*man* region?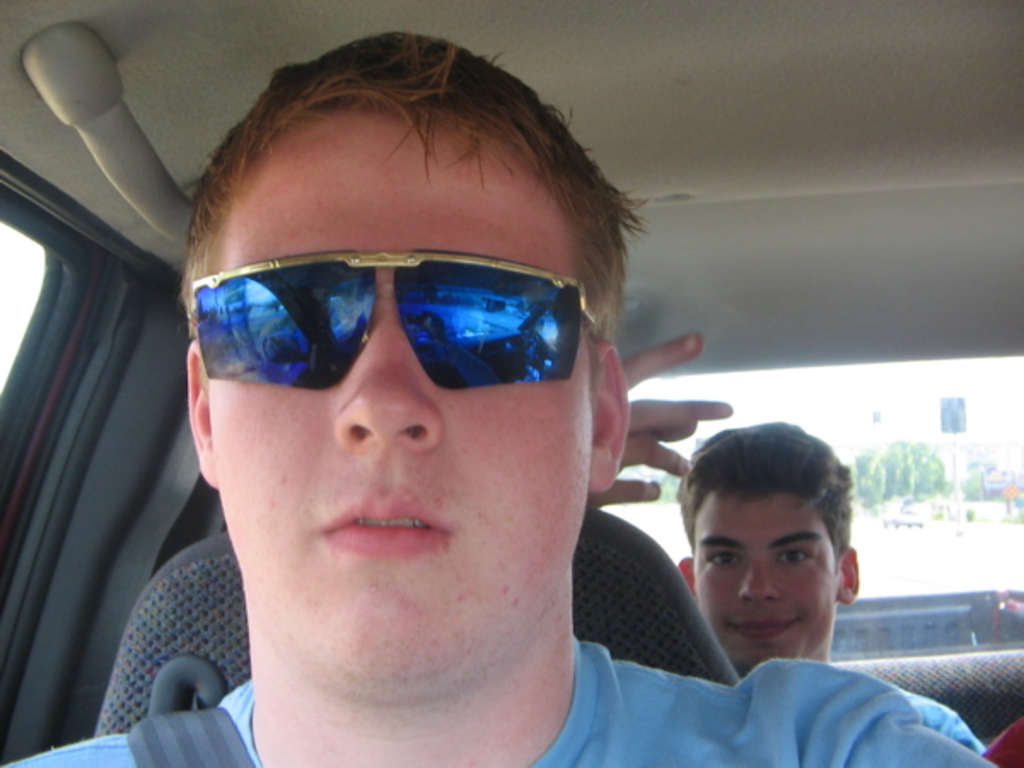
(left=587, top=331, right=862, bottom=679)
